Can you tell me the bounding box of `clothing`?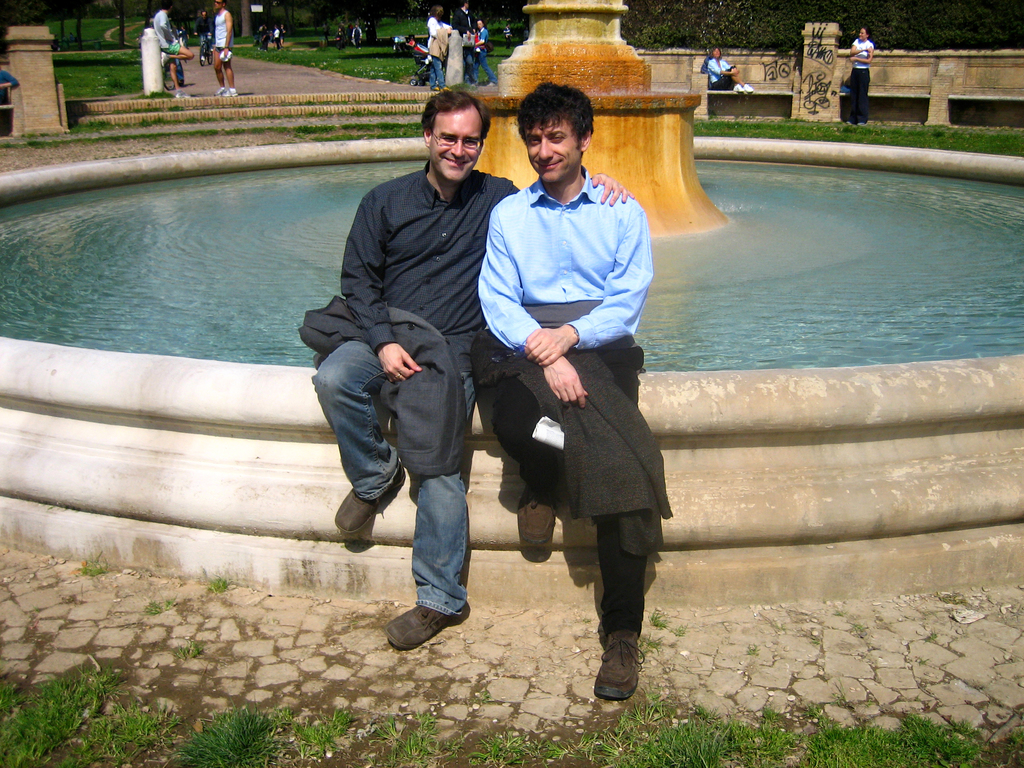
{"x1": 708, "y1": 61, "x2": 732, "y2": 90}.
